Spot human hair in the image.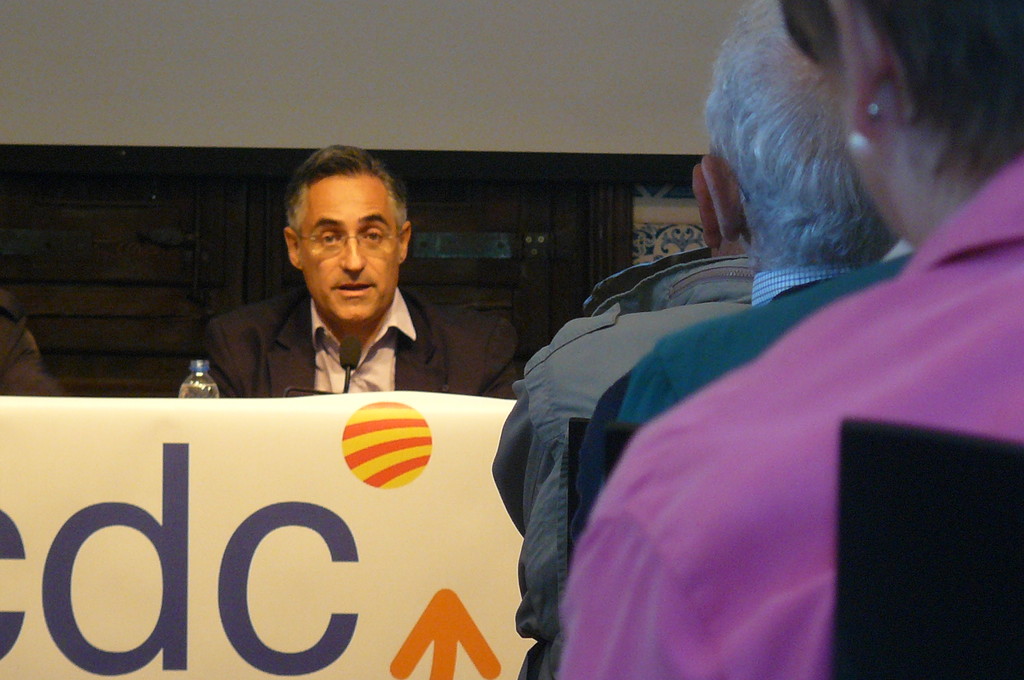
human hair found at box(778, 0, 1023, 198).
